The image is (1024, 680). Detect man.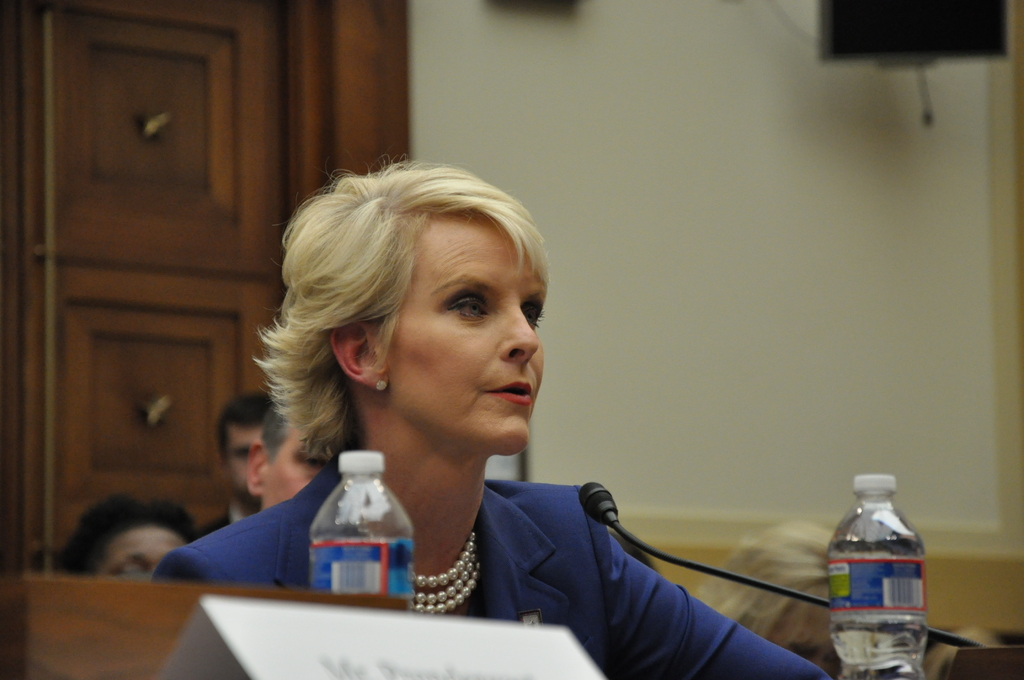
Detection: select_region(195, 395, 271, 537).
